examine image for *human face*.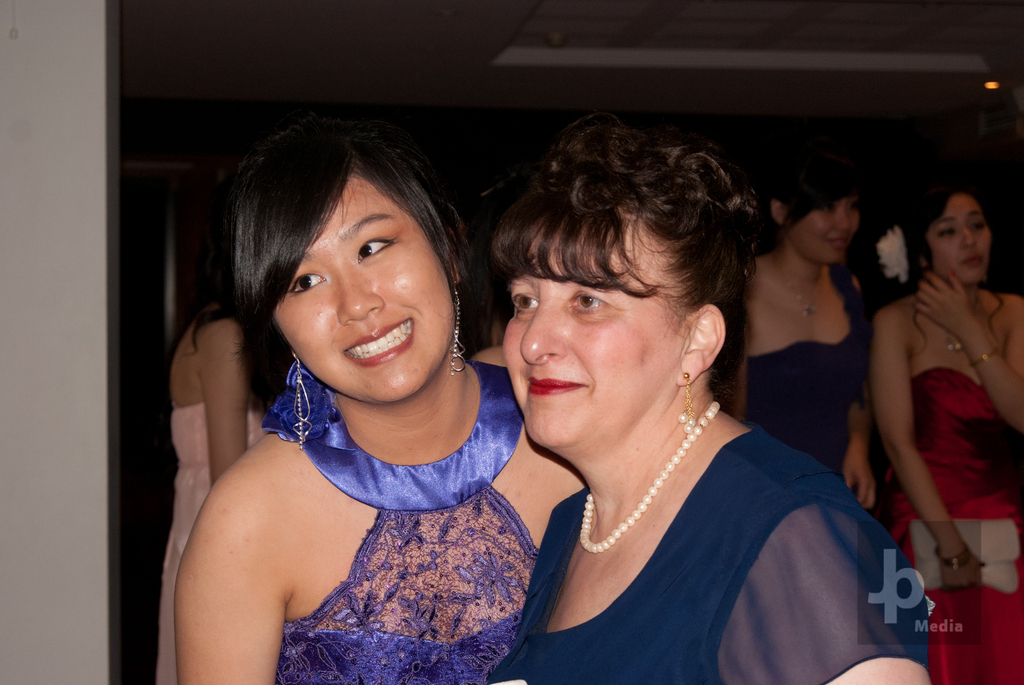
Examination result: [x1=927, y1=191, x2=989, y2=288].
